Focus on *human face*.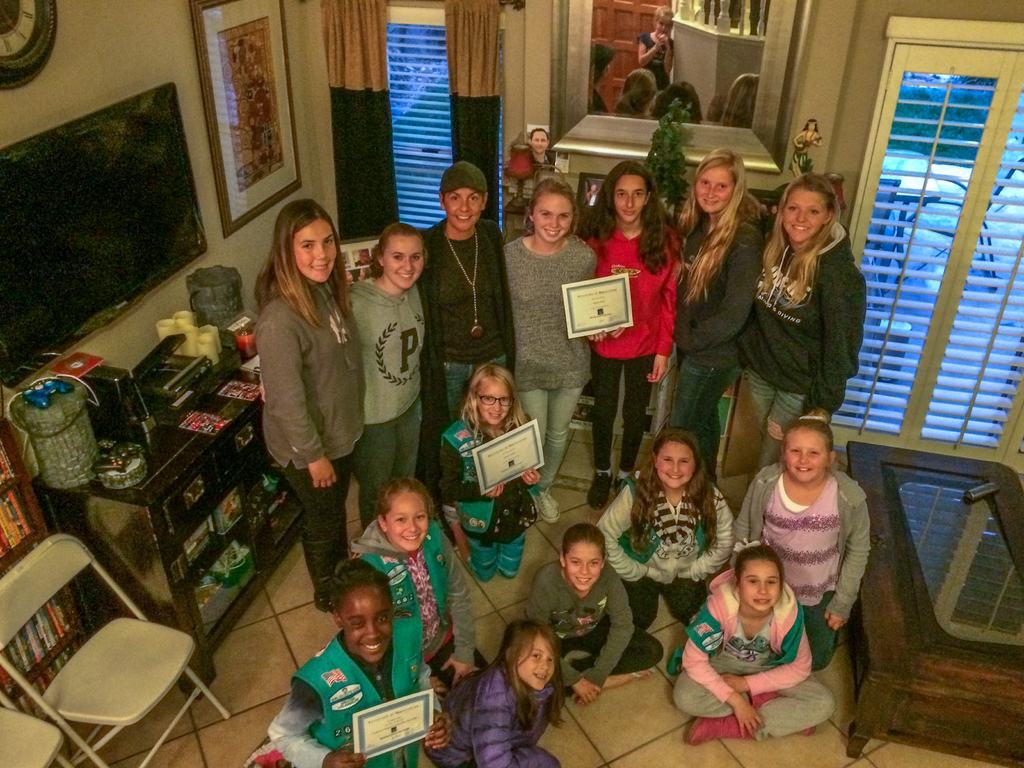
Focused at {"left": 785, "top": 428, "right": 828, "bottom": 480}.
